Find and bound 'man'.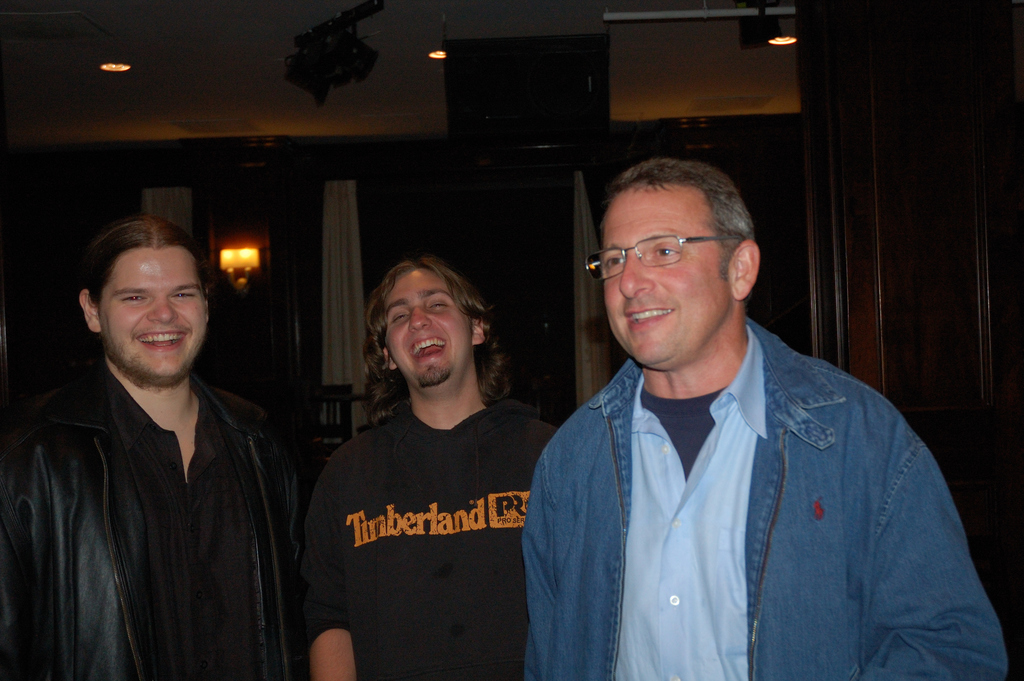
Bound: x1=299 y1=256 x2=572 y2=680.
